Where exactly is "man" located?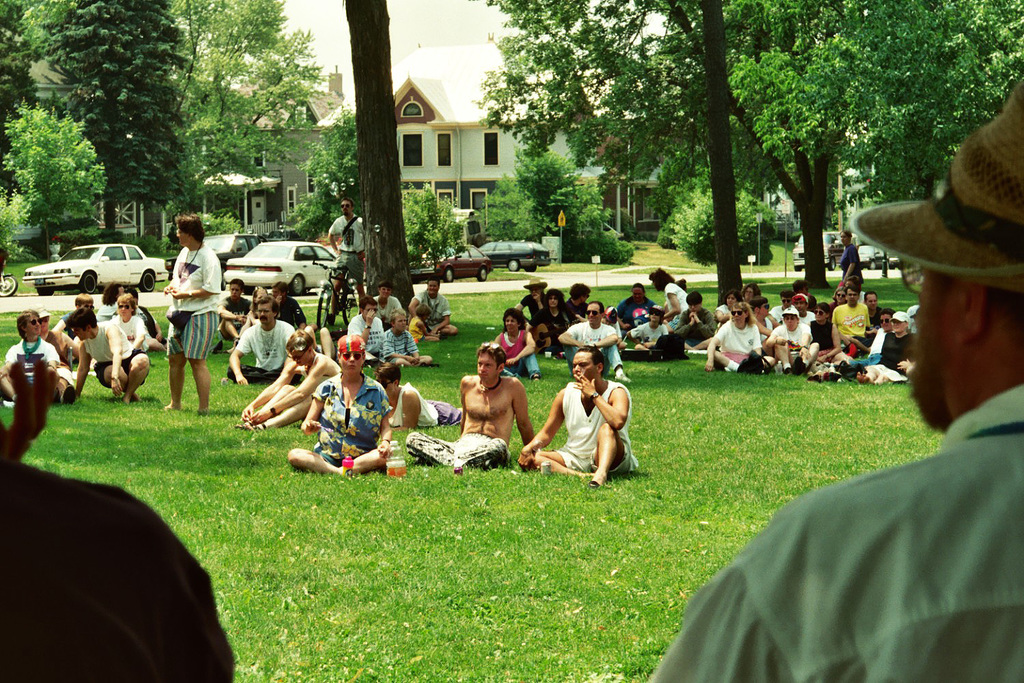
Its bounding box is Rect(270, 282, 306, 328).
